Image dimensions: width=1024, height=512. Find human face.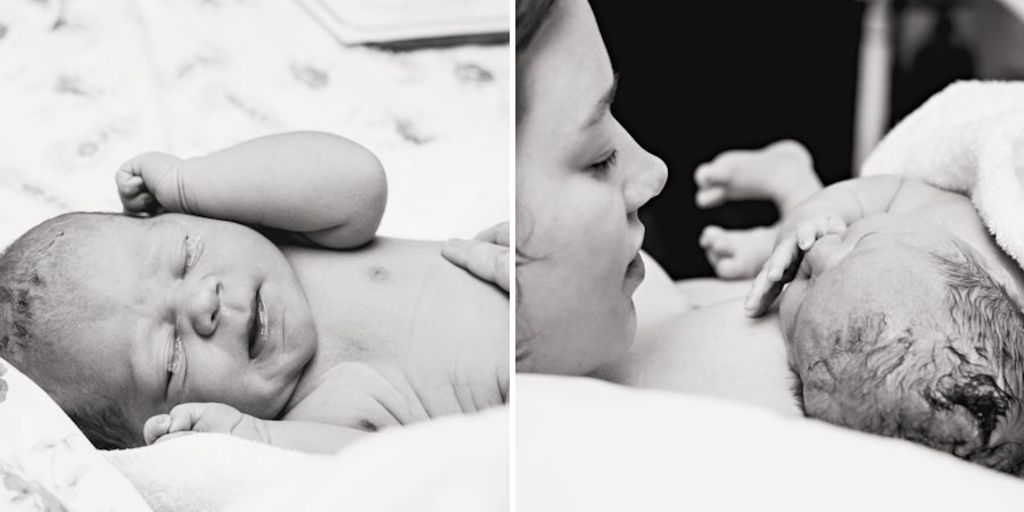
(x1=517, y1=0, x2=664, y2=370).
